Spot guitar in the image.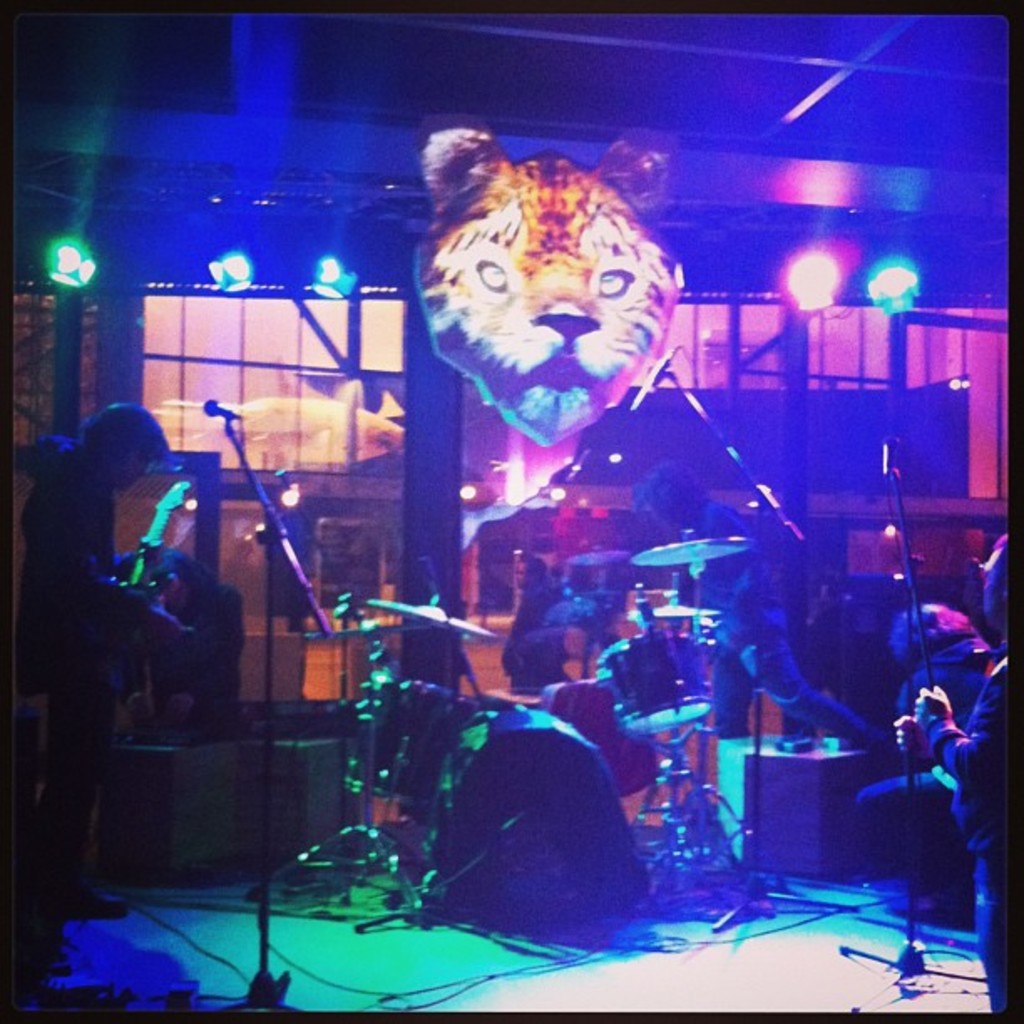
guitar found at BBox(77, 467, 199, 689).
